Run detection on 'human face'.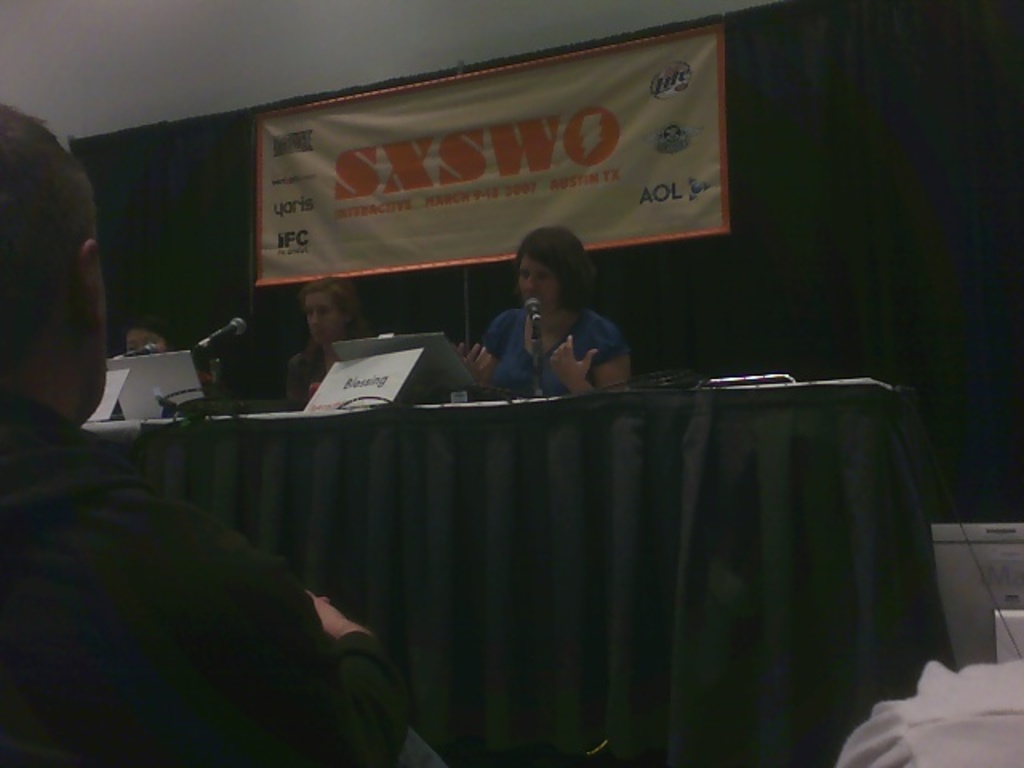
Result: [122, 326, 168, 352].
